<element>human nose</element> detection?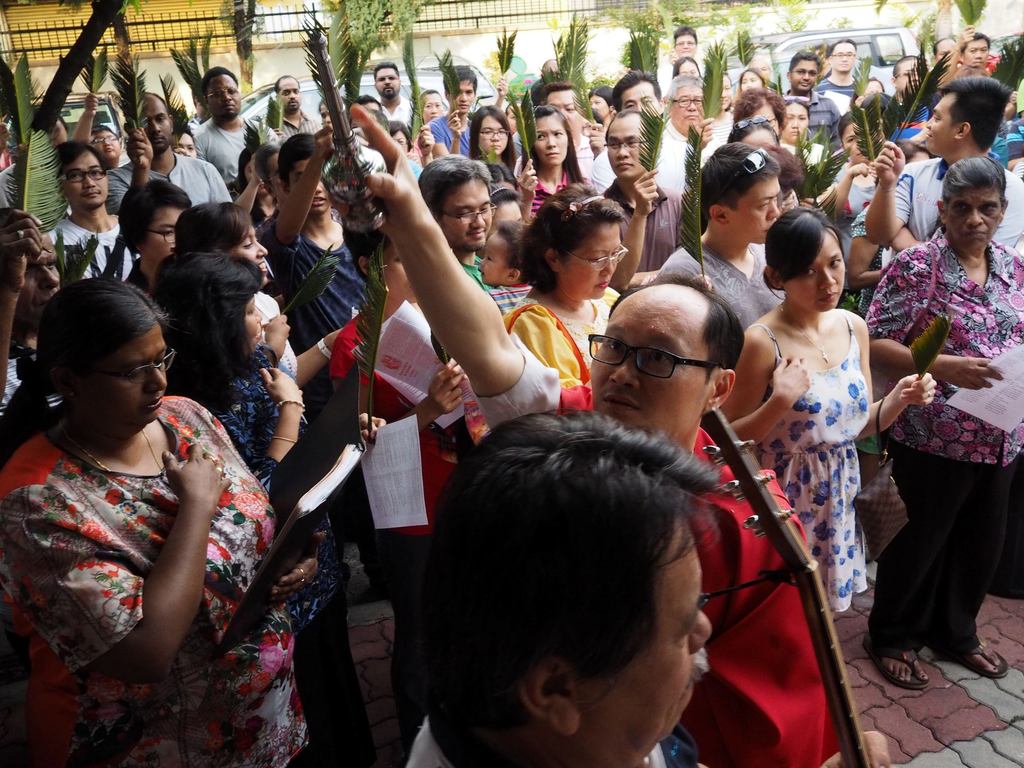
[x1=692, y1=611, x2=713, y2=655]
